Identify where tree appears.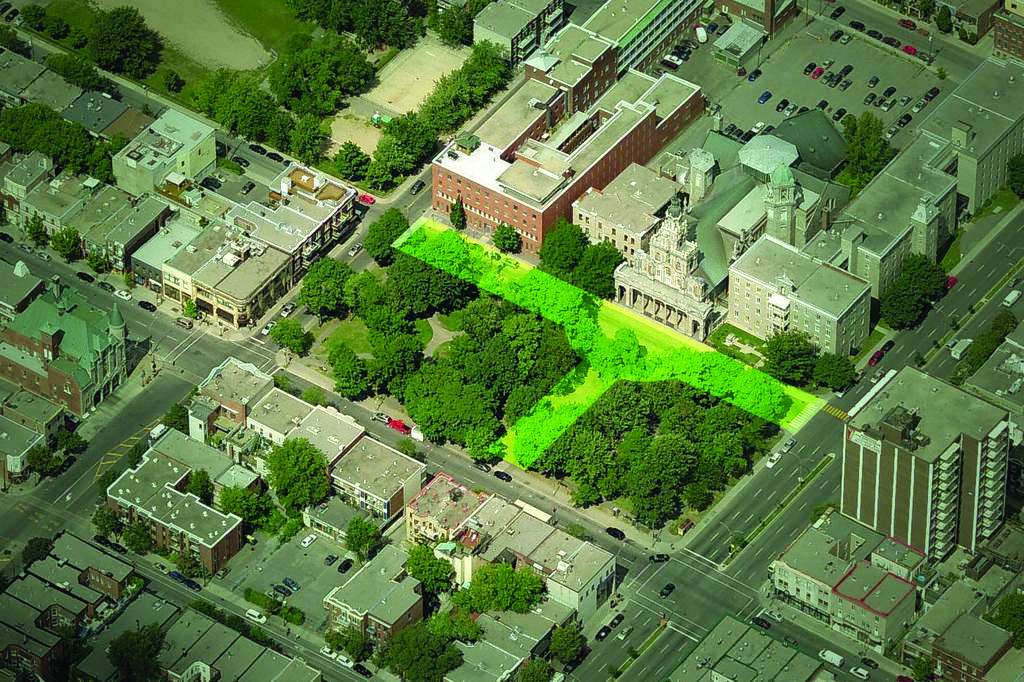
Appears at 492, 221, 523, 252.
